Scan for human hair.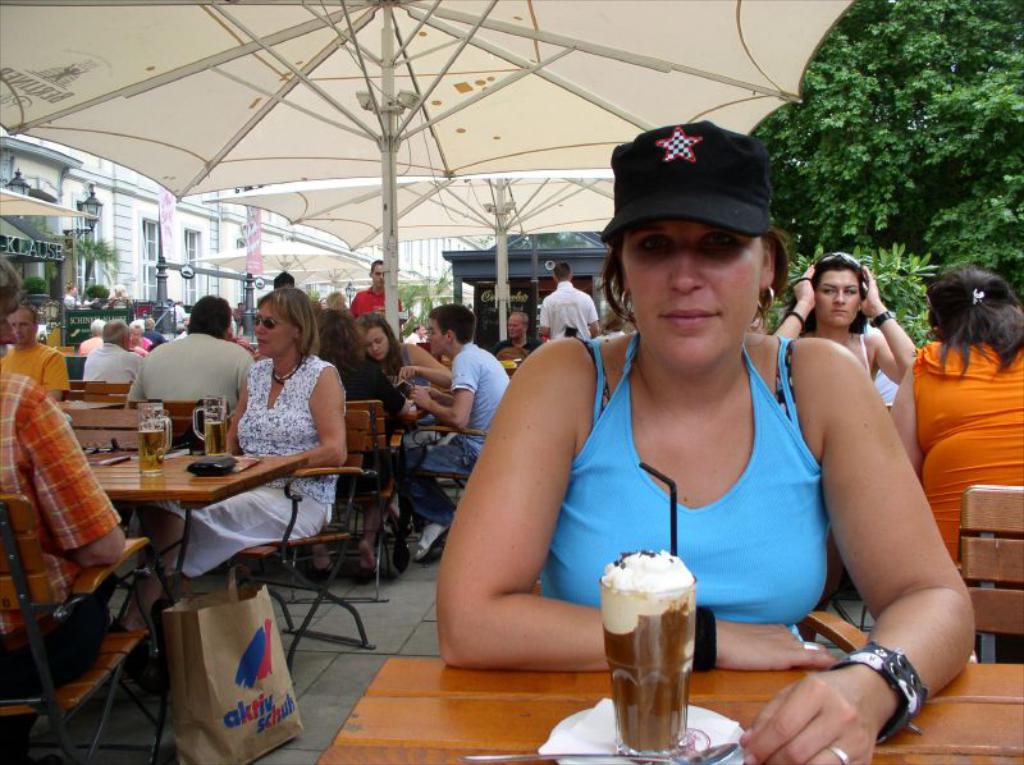
Scan result: locate(101, 320, 129, 344).
